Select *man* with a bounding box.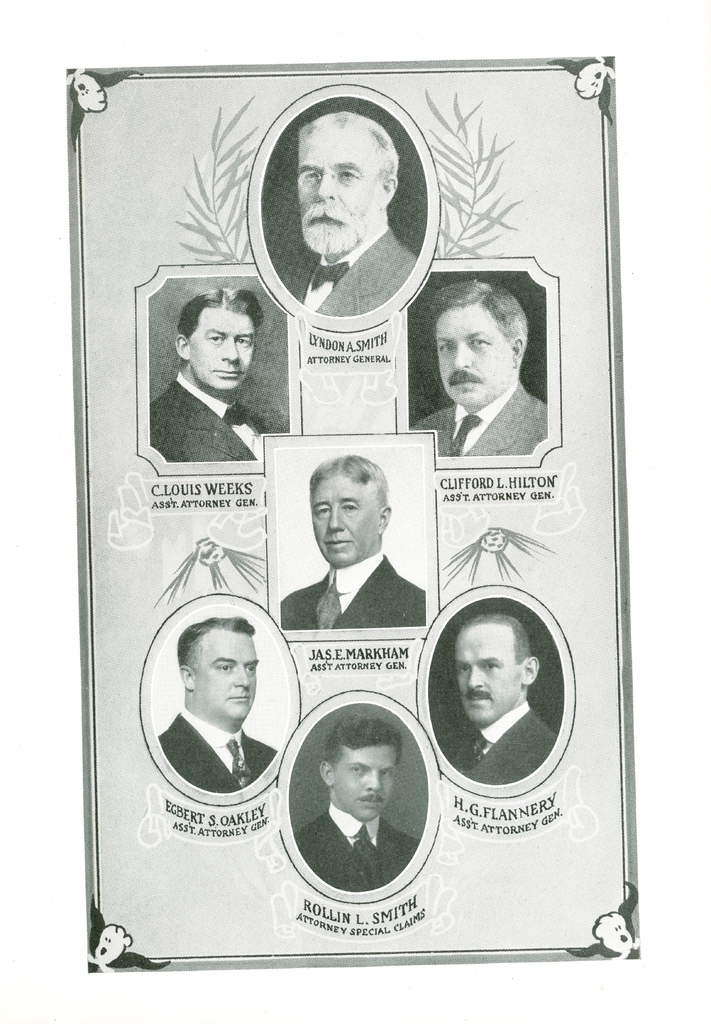
425,284,553,450.
